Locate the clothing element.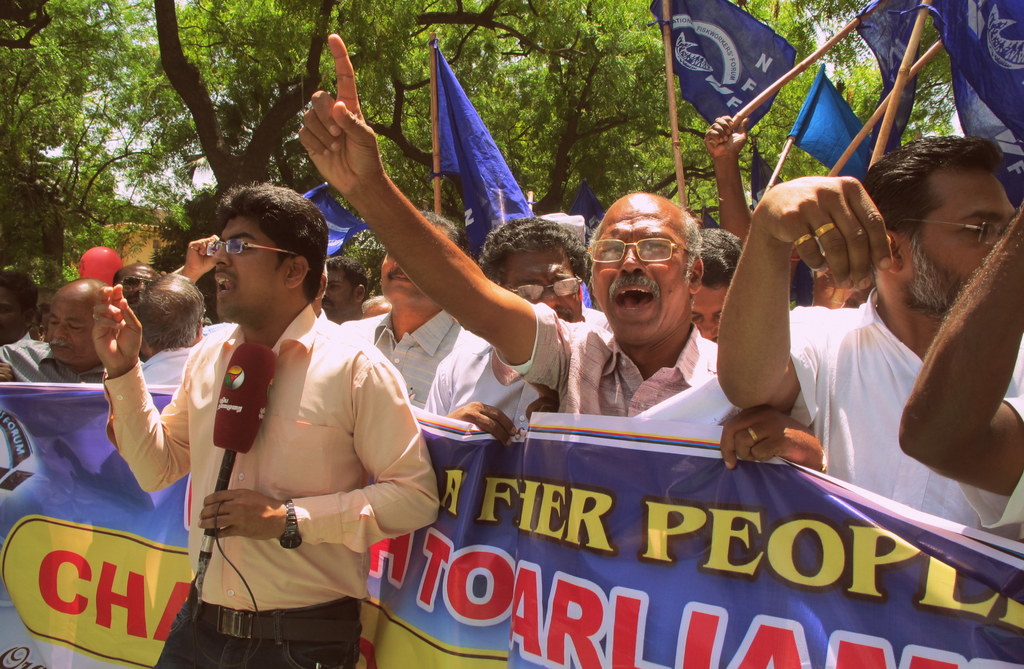
Element bbox: [420,335,552,464].
